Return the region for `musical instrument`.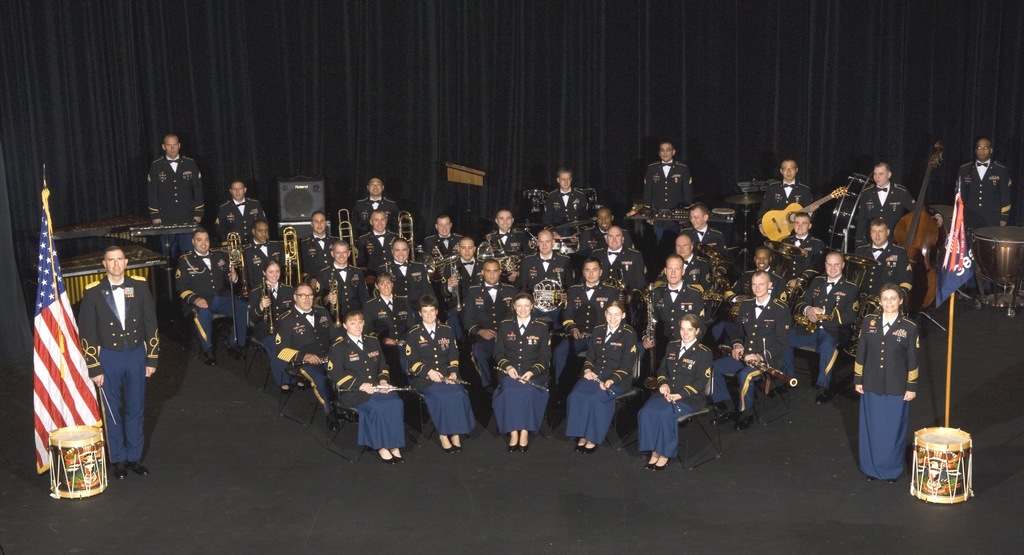
x1=383, y1=253, x2=400, y2=286.
